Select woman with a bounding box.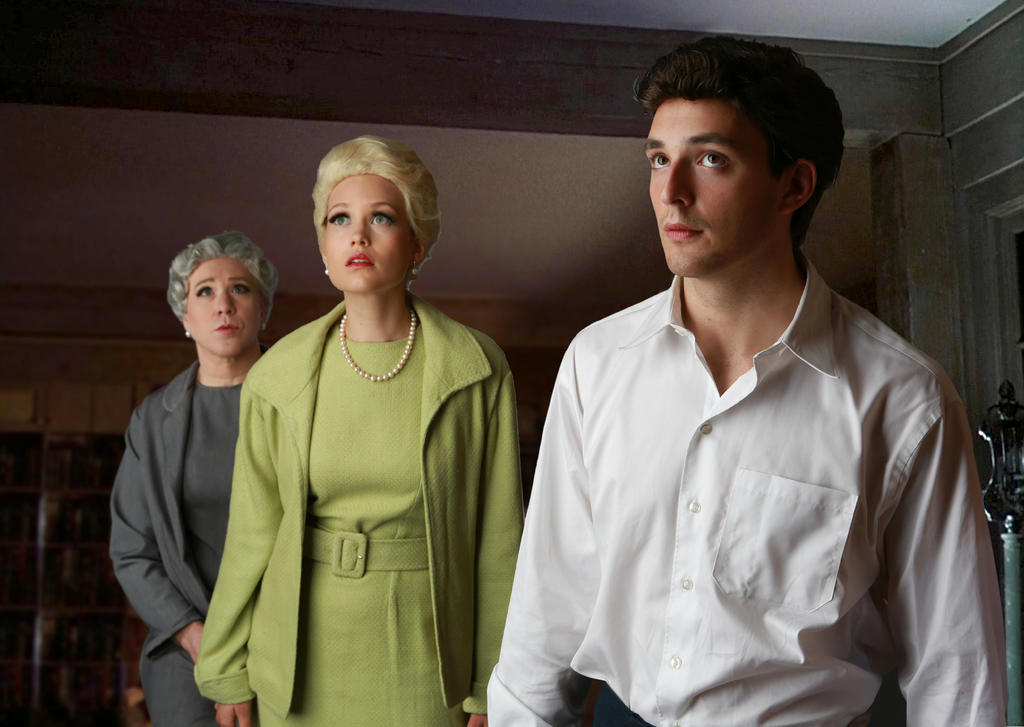
bbox=[233, 134, 515, 726].
